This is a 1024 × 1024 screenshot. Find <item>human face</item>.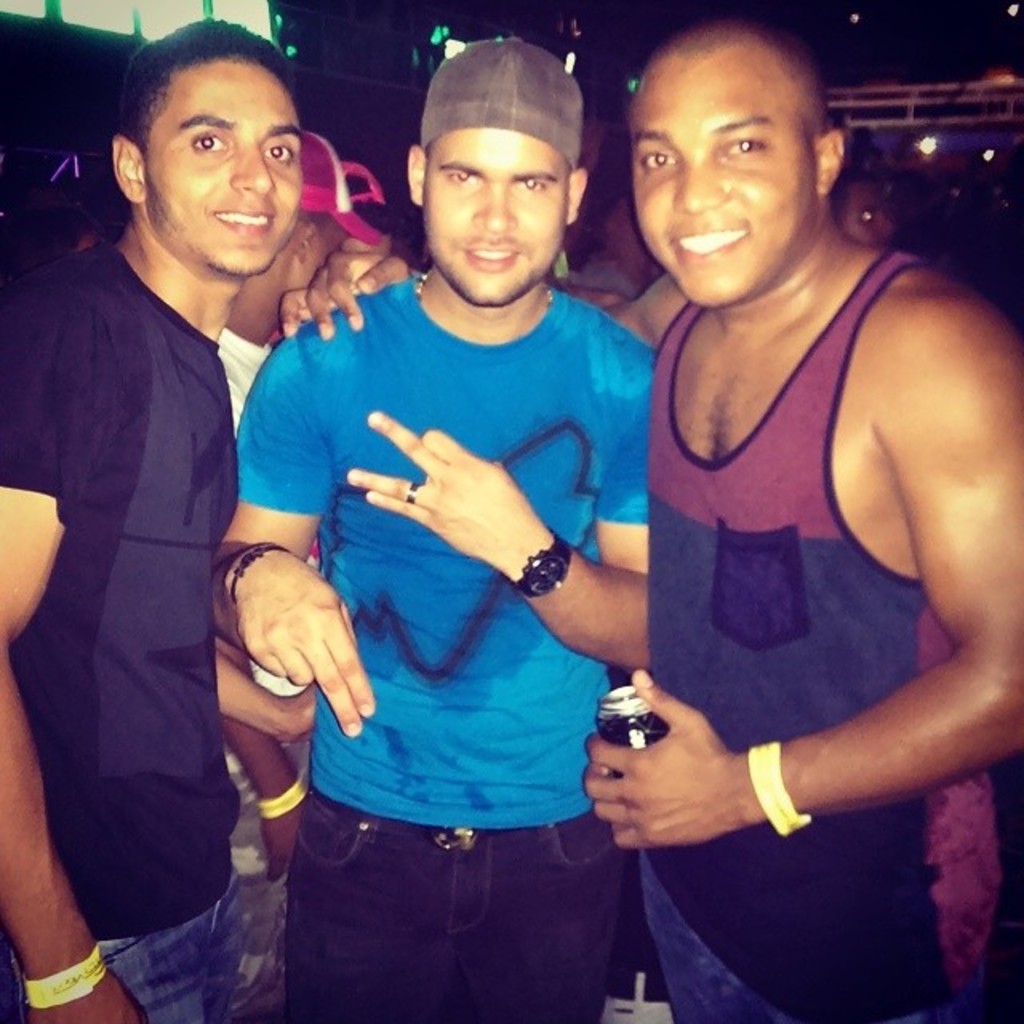
Bounding box: (left=838, top=182, right=898, bottom=256).
